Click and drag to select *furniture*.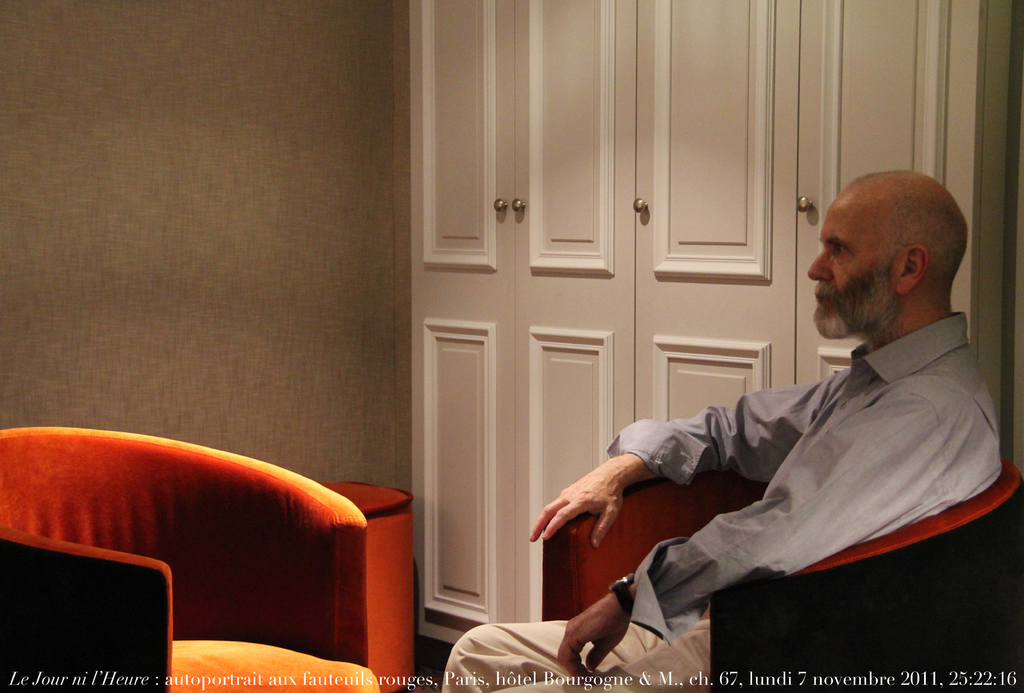
Selection: 0,428,380,692.
